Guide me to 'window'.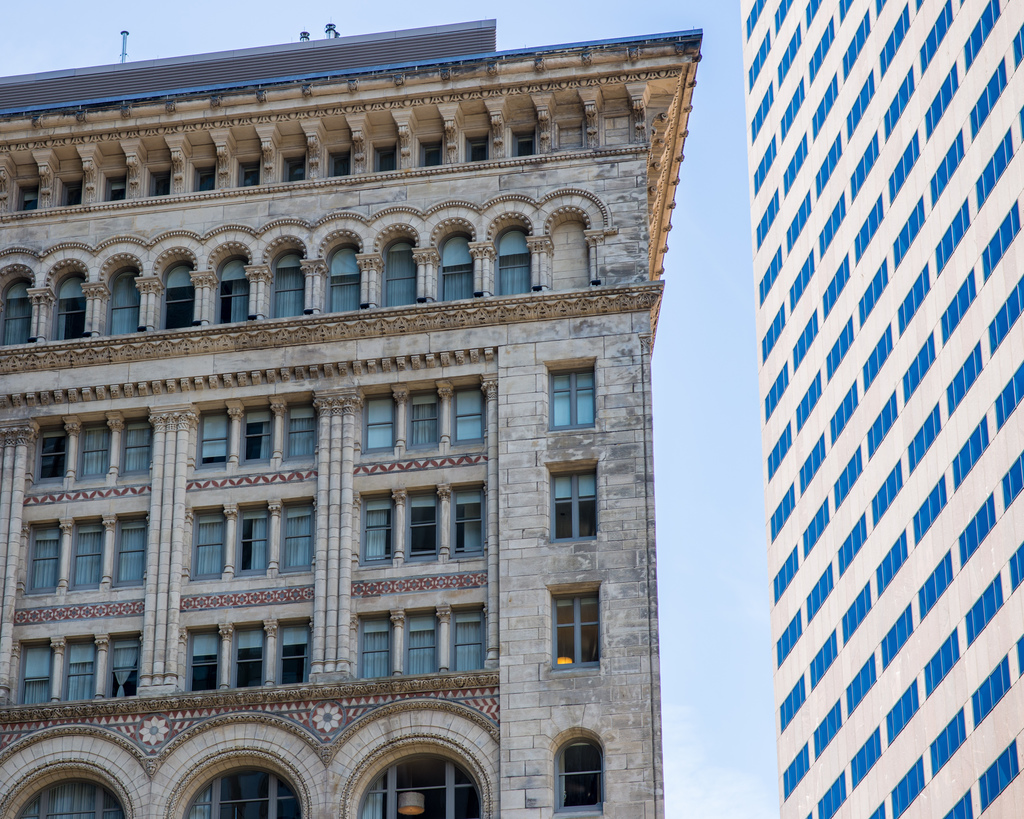
Guidance: [191,636,221,688].
